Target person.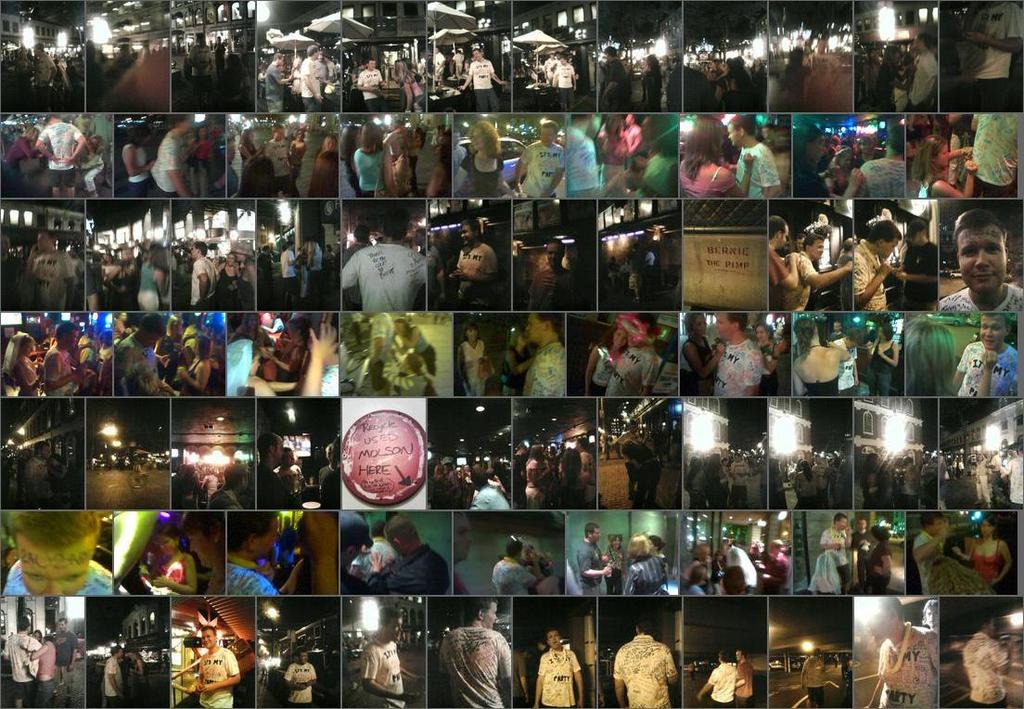
Target region: crop(108, 644, 129, 706).
